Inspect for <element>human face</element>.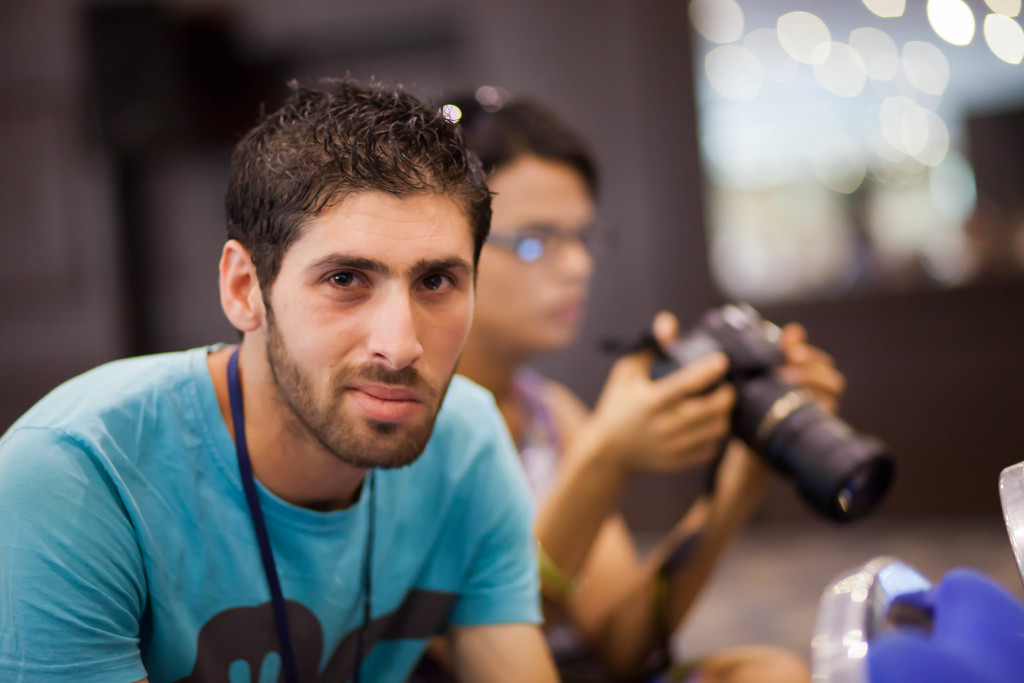
Inspection: [264,180,472,466].
